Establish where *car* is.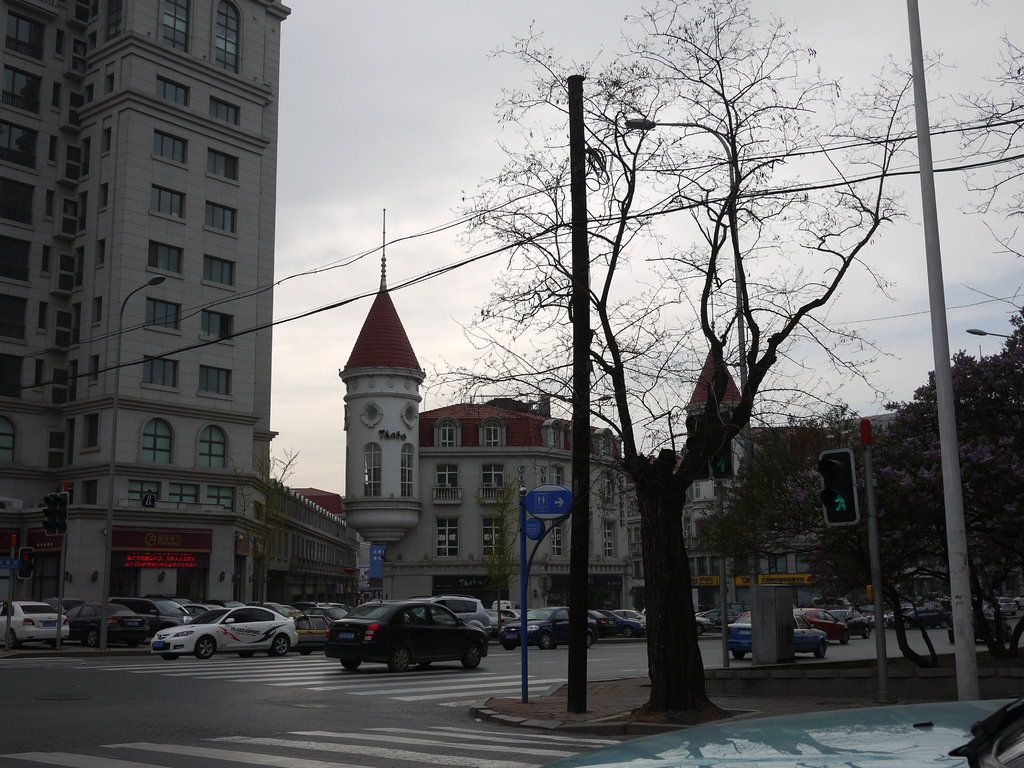
Established at x1=496, y1=606, x2=599, y2=651.
